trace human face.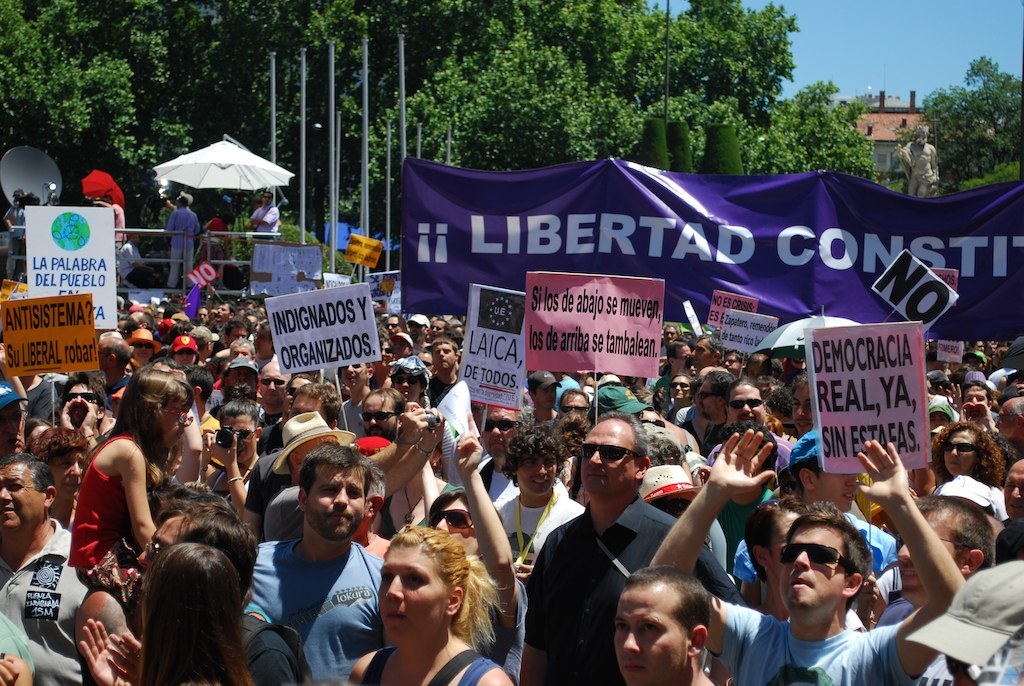
Traced to <bbox>380, 546, 449, 647</bbox>.
